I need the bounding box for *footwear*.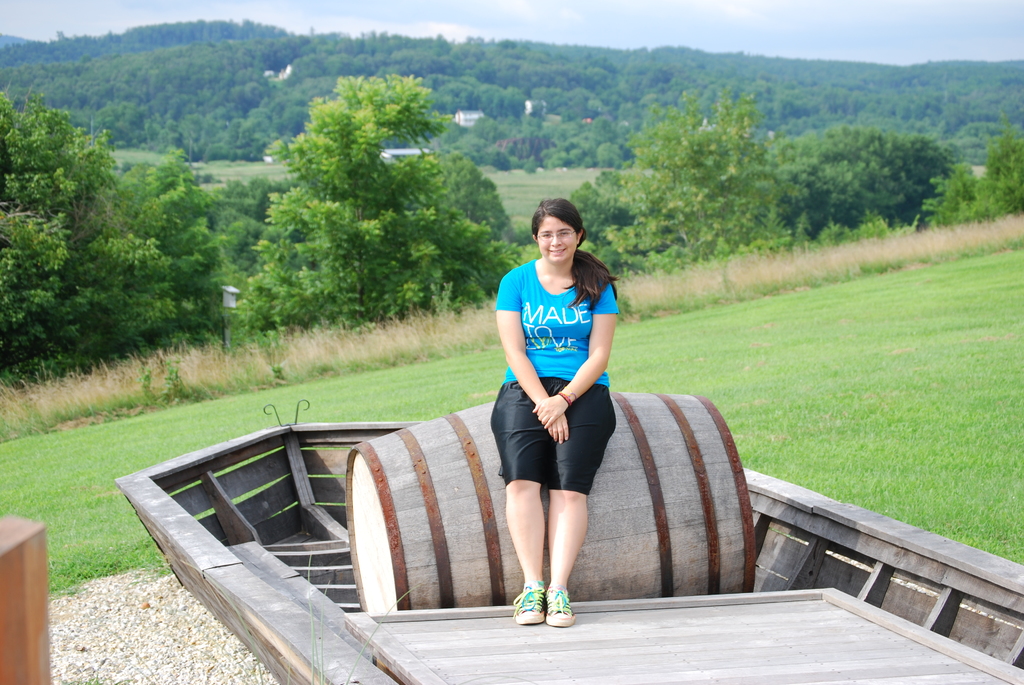
Here it is: x1=508, y1=577, x2=544, y2=626.
